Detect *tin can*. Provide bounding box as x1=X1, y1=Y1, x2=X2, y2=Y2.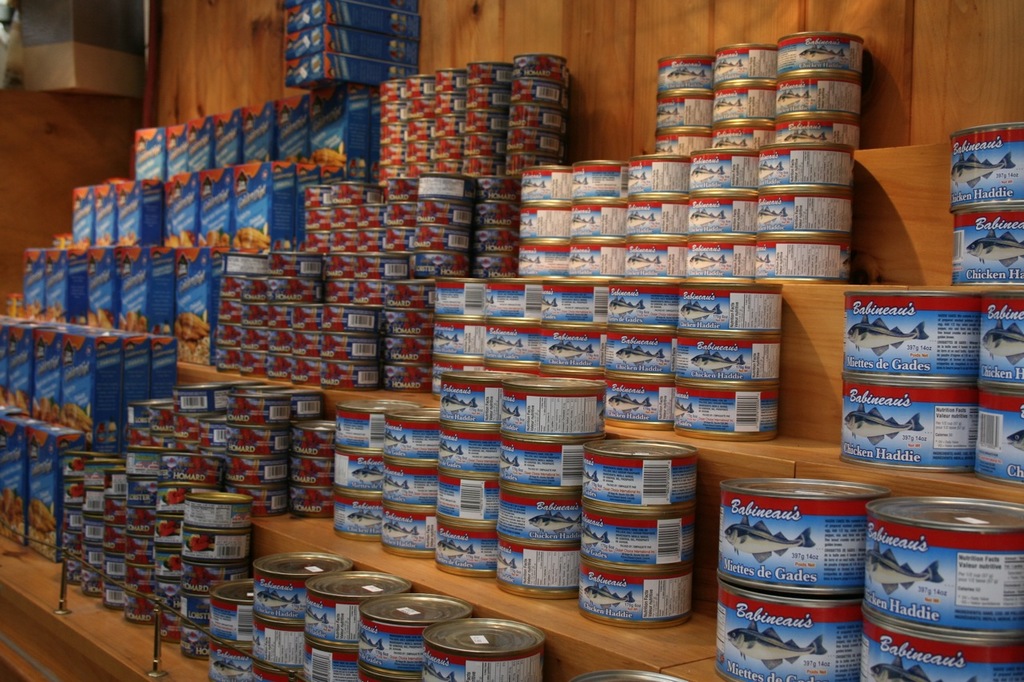
x1=435, y1=420, x2=497, y2=477.
